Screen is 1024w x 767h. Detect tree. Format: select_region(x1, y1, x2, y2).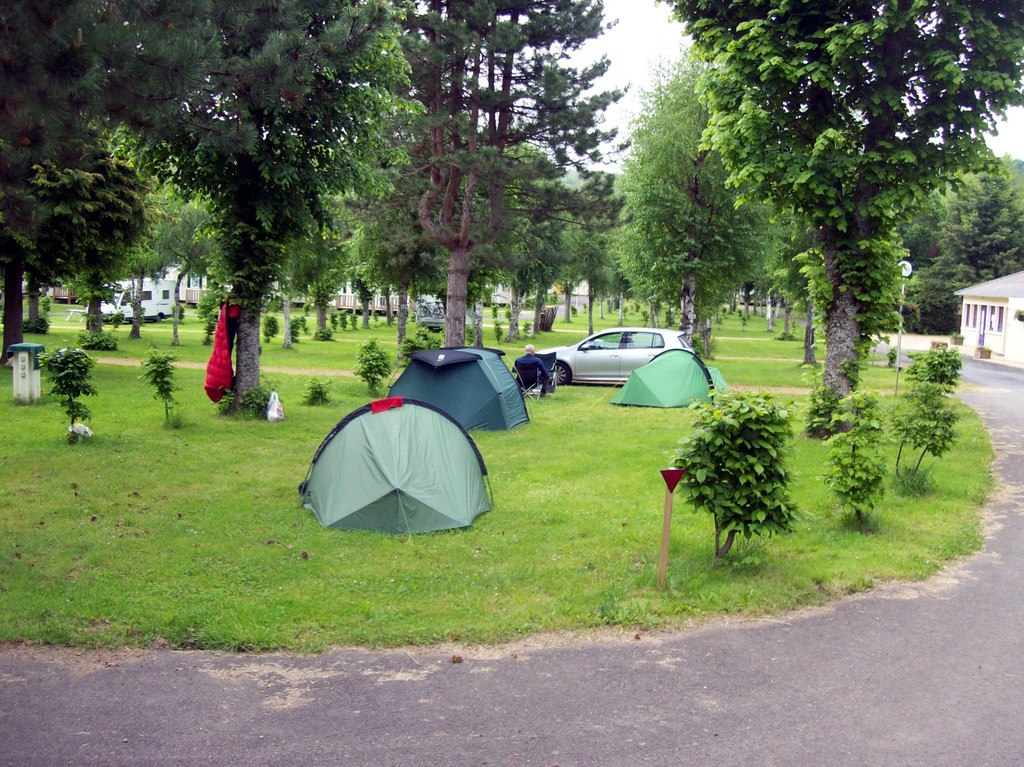
select_region(596, 33, 781, 366).
